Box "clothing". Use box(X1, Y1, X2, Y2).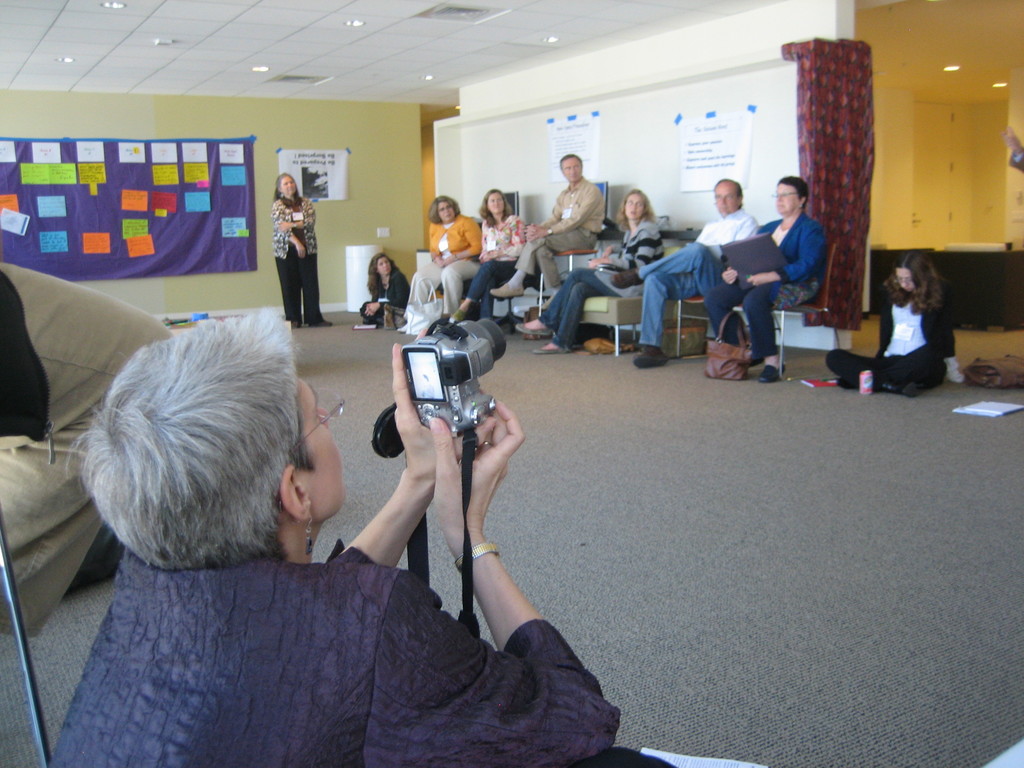
box(700, 280, 781, 359).
